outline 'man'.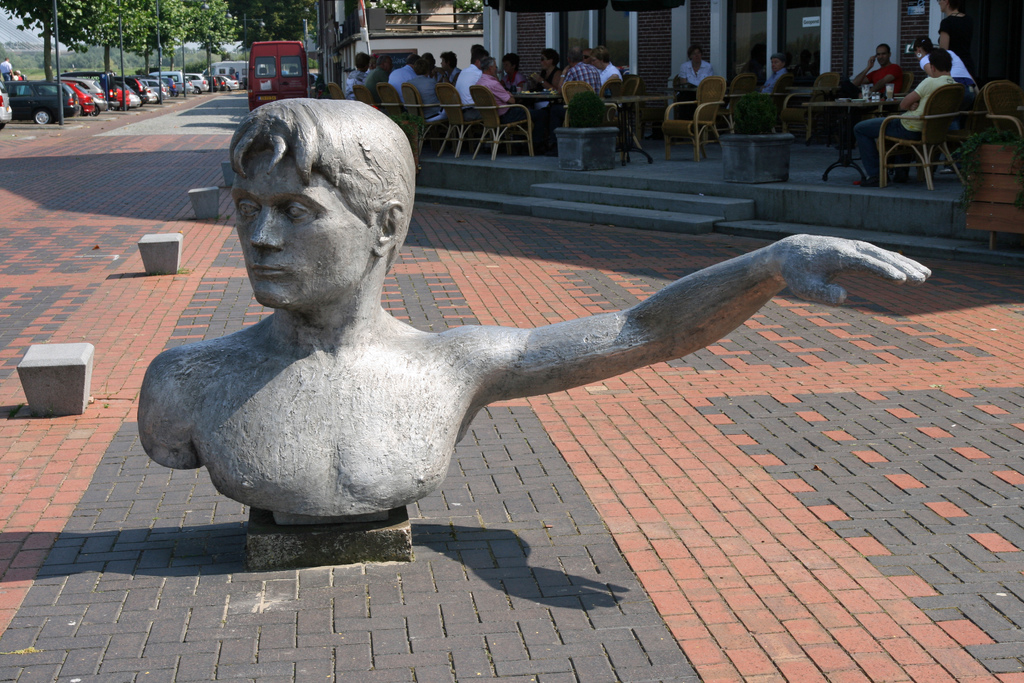
Outline: BBox(909, 22, 982, 114).
